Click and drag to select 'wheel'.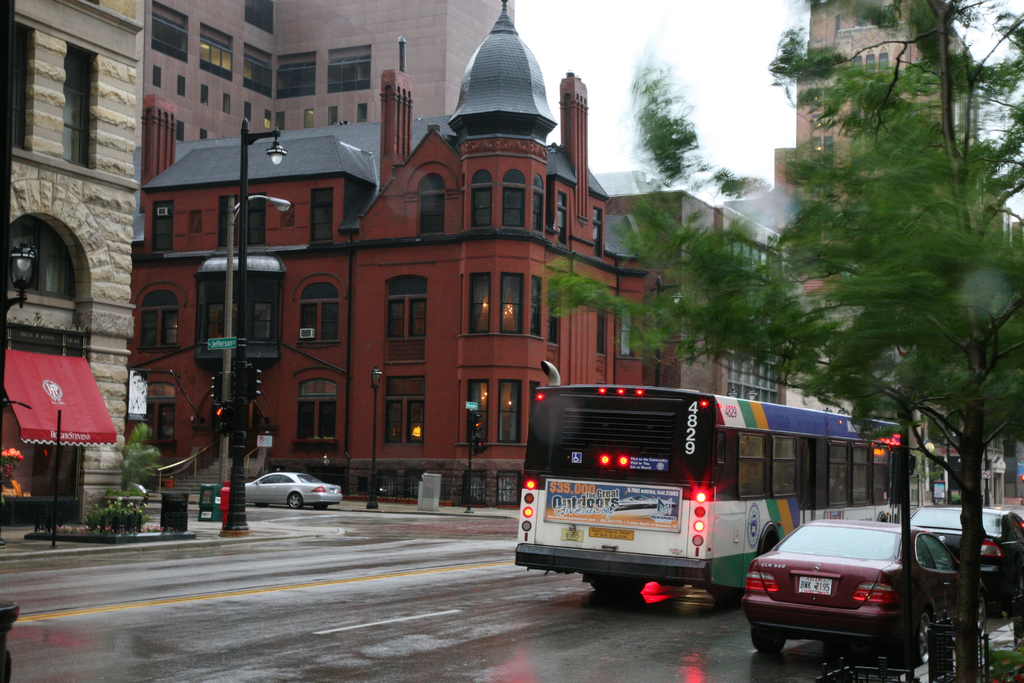
Selection: 977/594/987/632.
